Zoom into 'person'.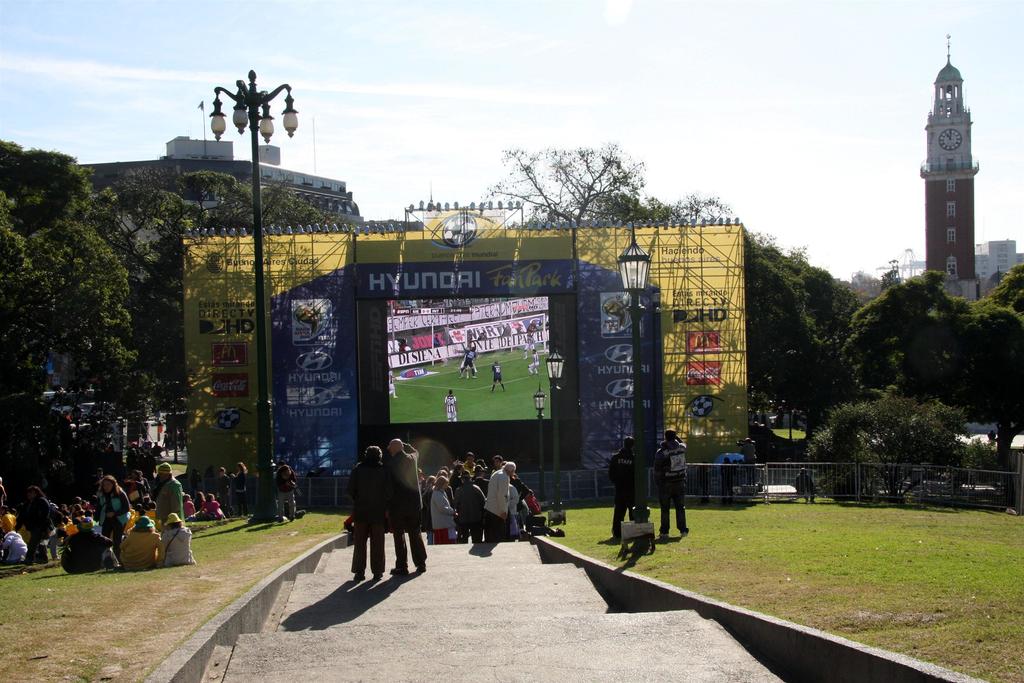
Zoom target: 524 349 542 377.
